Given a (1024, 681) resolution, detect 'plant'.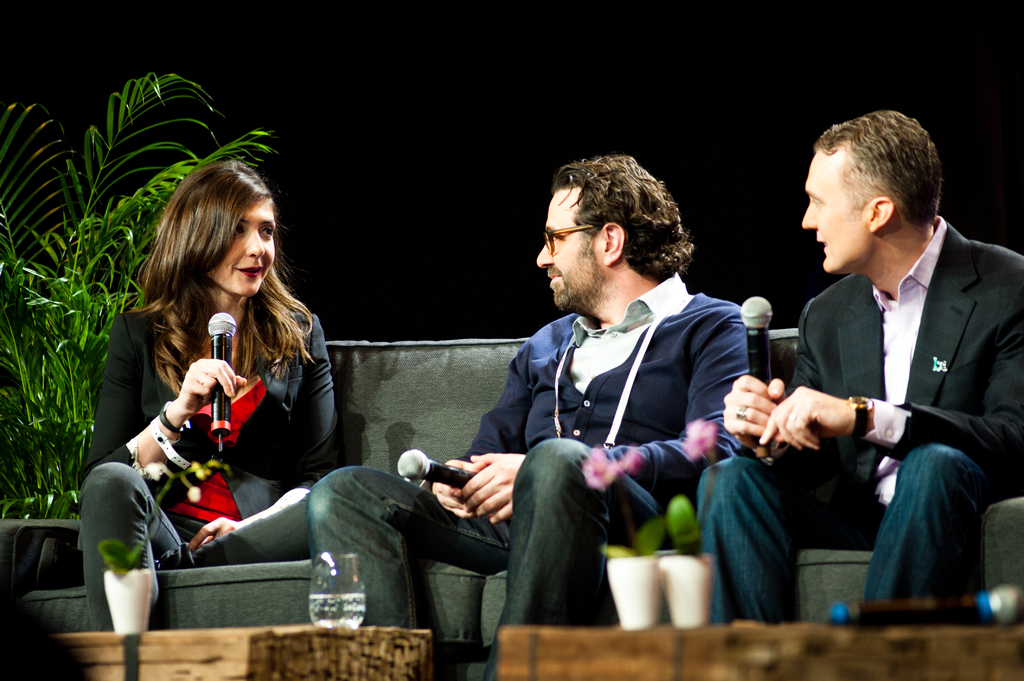
[x1=0, y1=74, x2=276, y2=523].
